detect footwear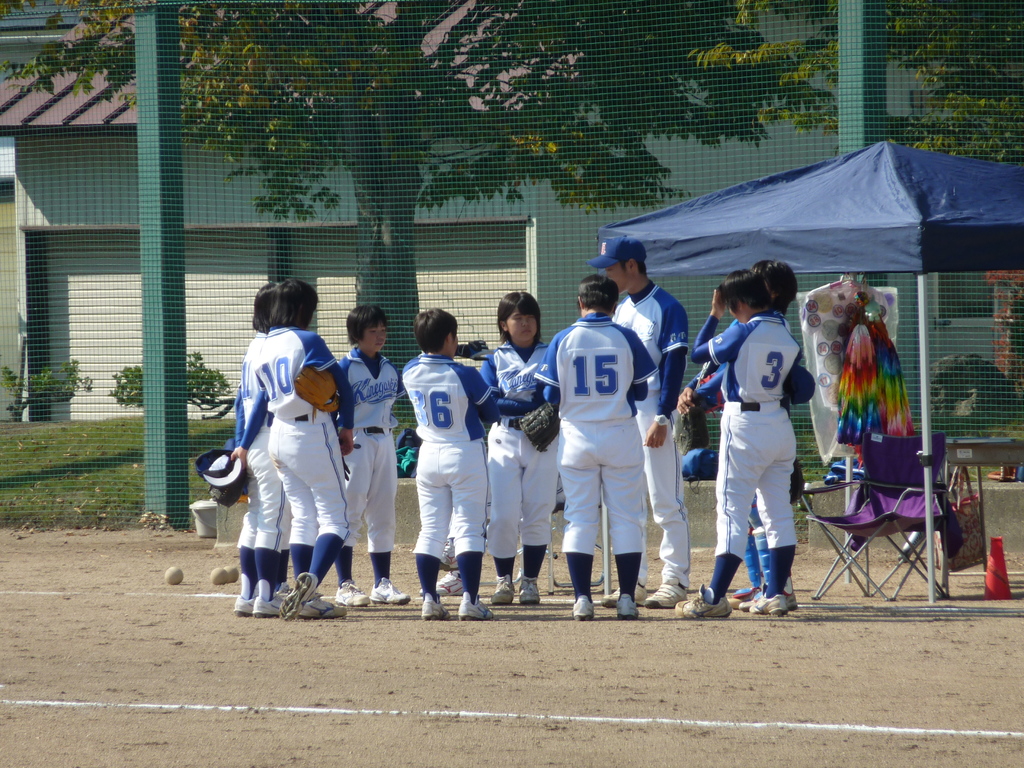
x1=517, y1=573, x2=541, y2=606
